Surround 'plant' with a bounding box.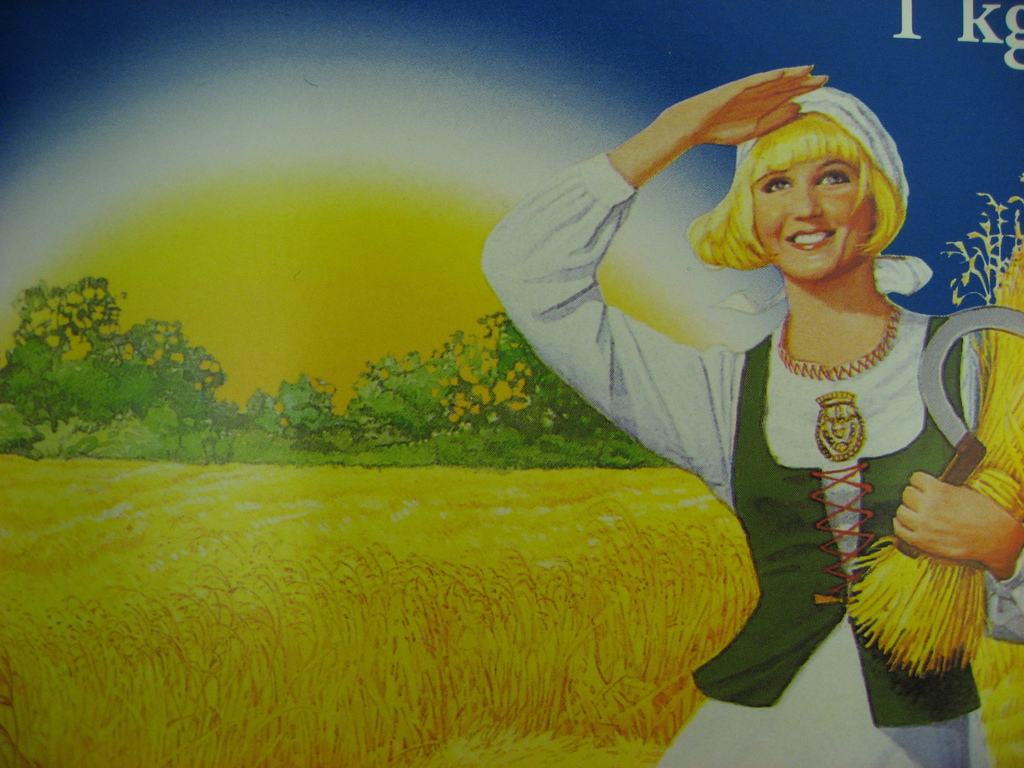
region(829, 182, 1023, 675).
